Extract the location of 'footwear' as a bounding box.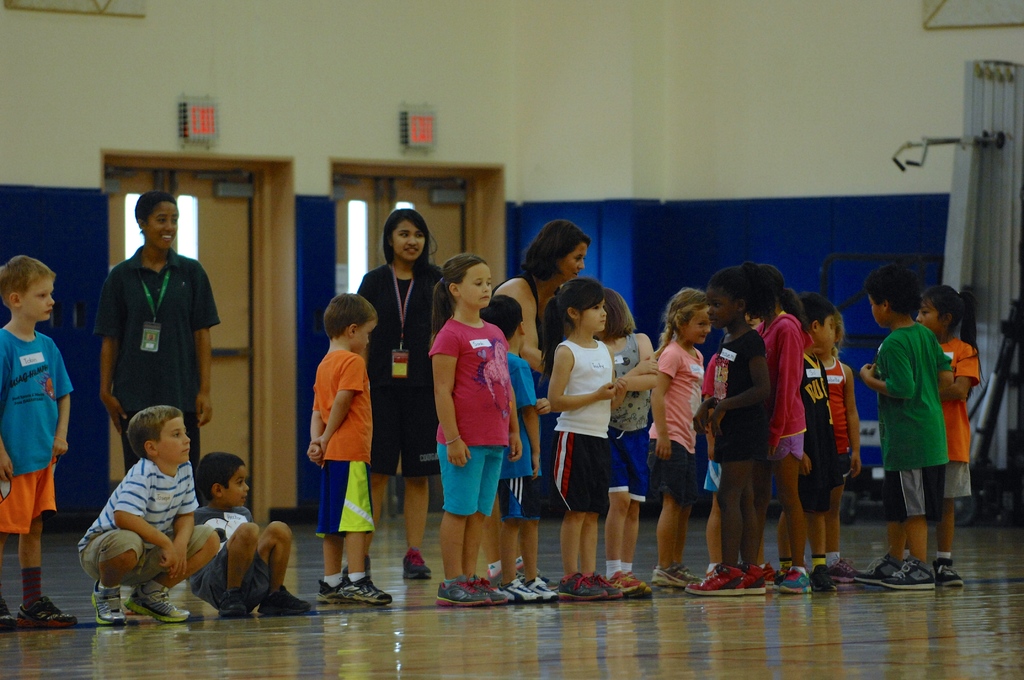
region(258, 585, 314, 611).
